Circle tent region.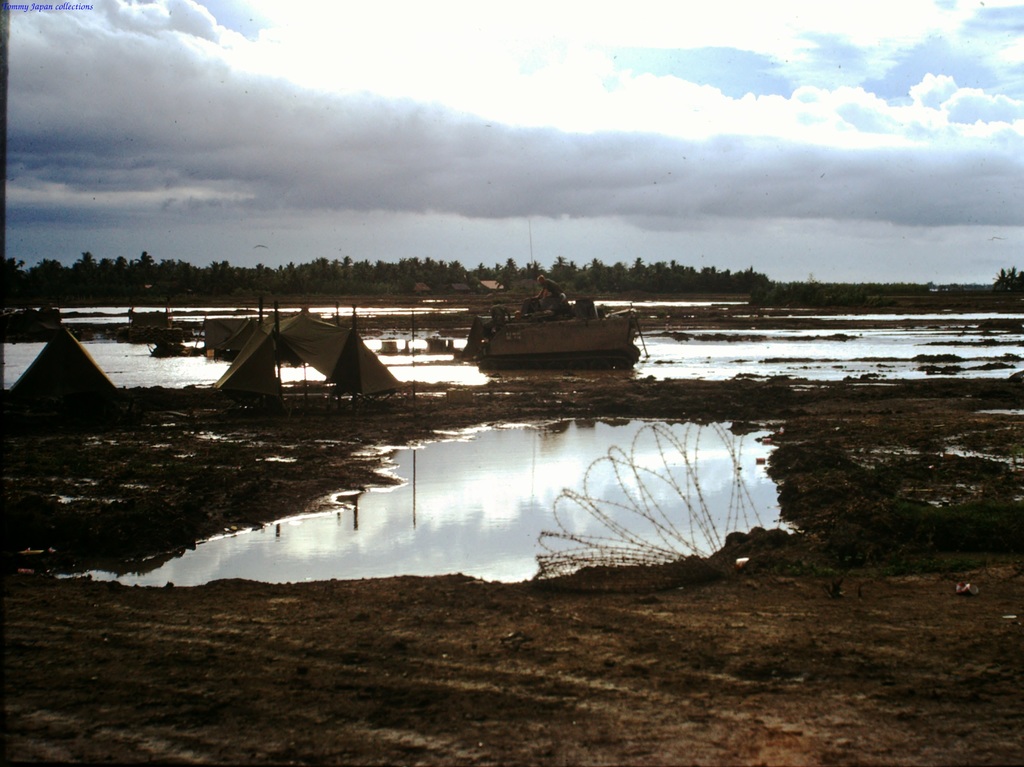
Region: 206, 312, 412, 405.
